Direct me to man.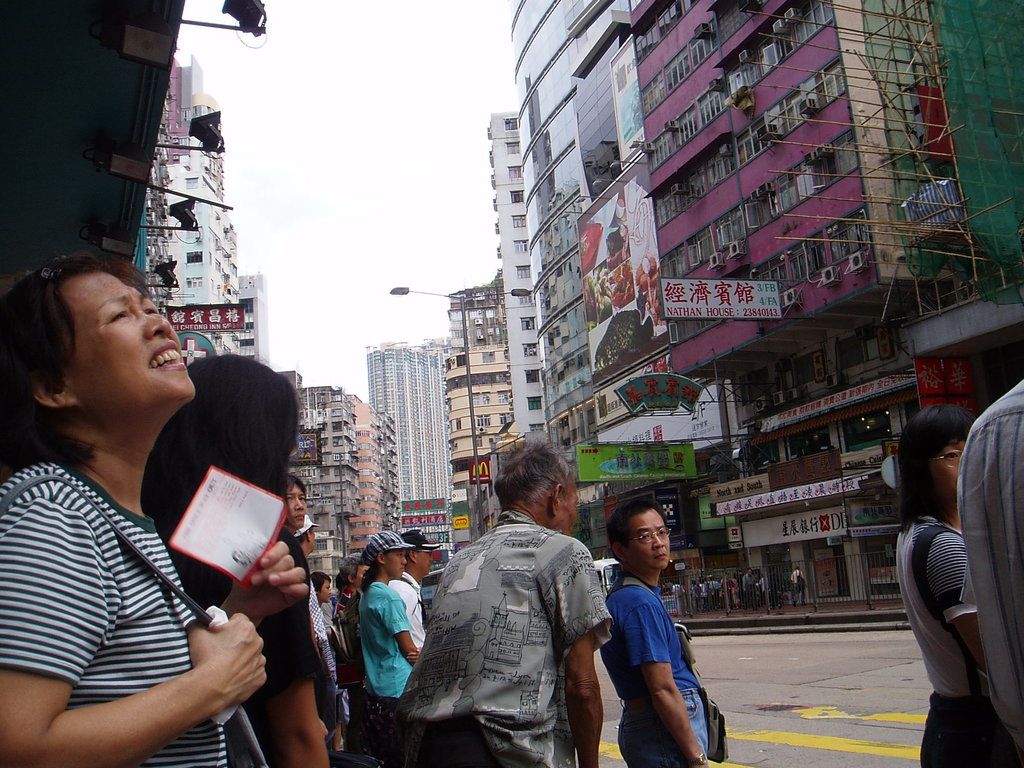
Direction: (x1=394, y1=434, x2=609, y2=767).
